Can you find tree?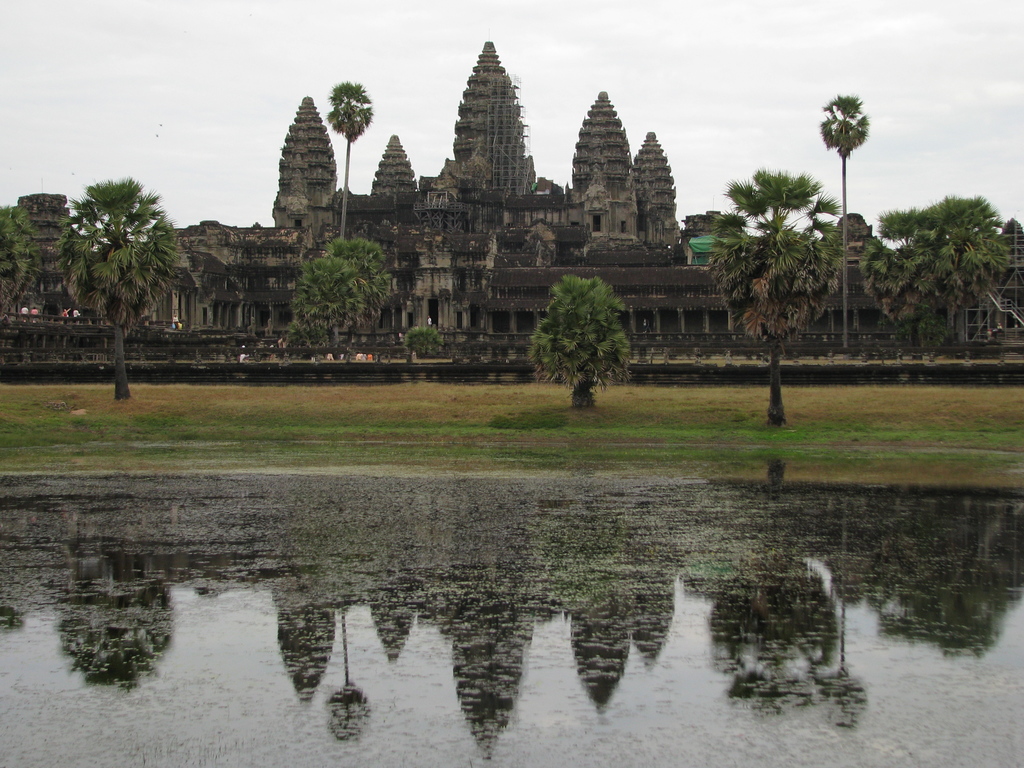
Yes, bounding box: l=407, t=327, r=457, b=360.
